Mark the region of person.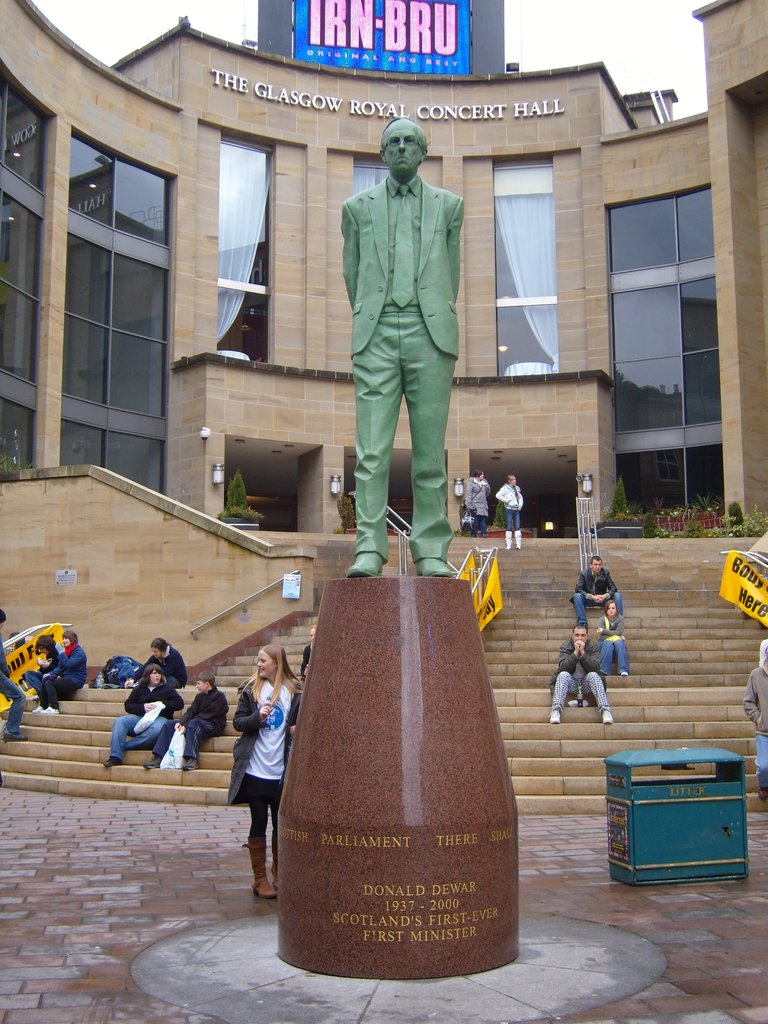
Region: crop(301, 624, 323, 680).
